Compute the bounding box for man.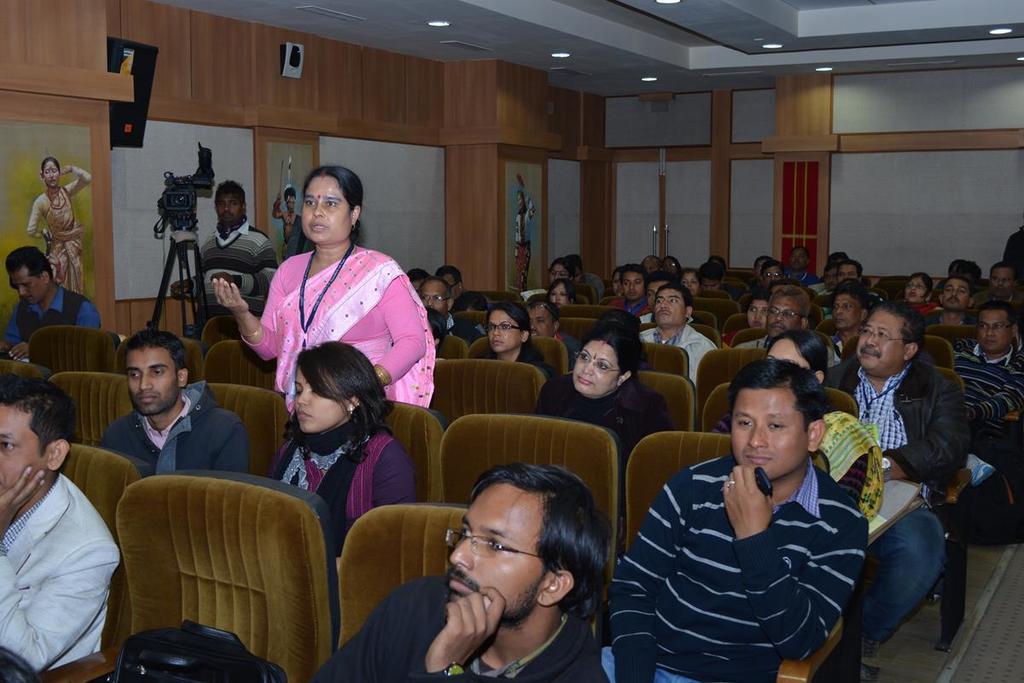
select_region(172, 183, 279, 329).
